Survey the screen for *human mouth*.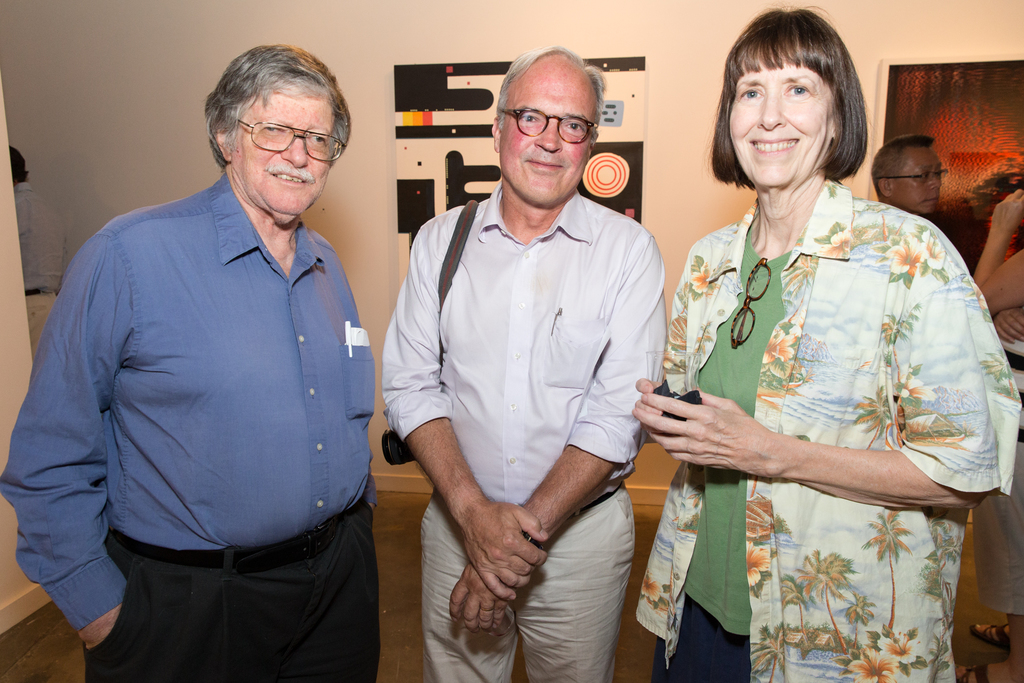
Survey found: [x1=268, y1=167, x2=310, y2=192].
